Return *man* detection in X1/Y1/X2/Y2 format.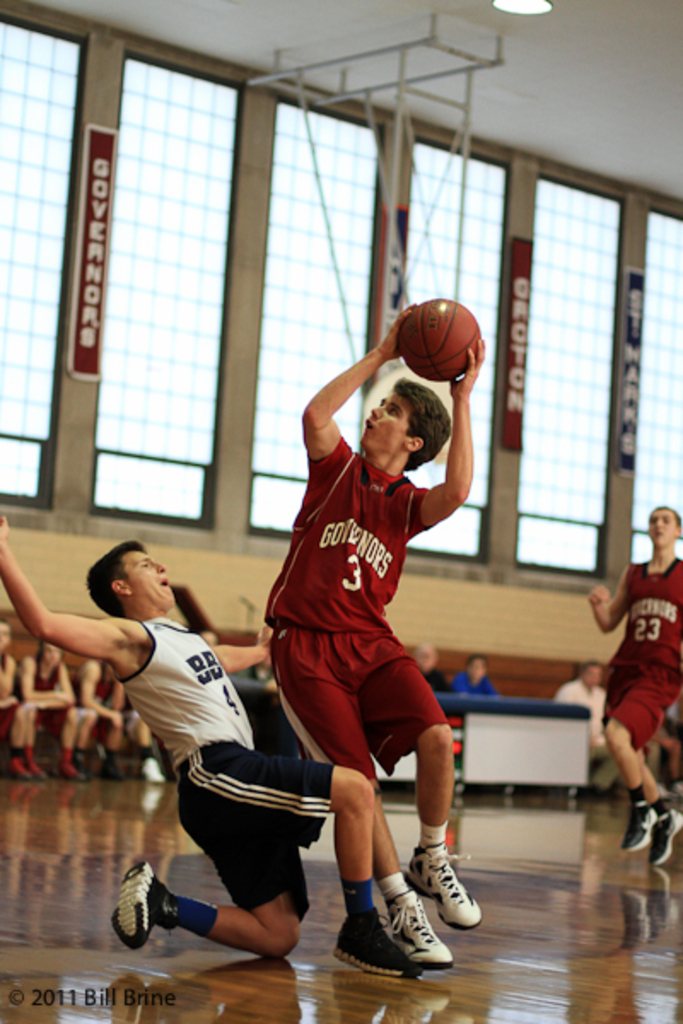
586/505/681/865.
